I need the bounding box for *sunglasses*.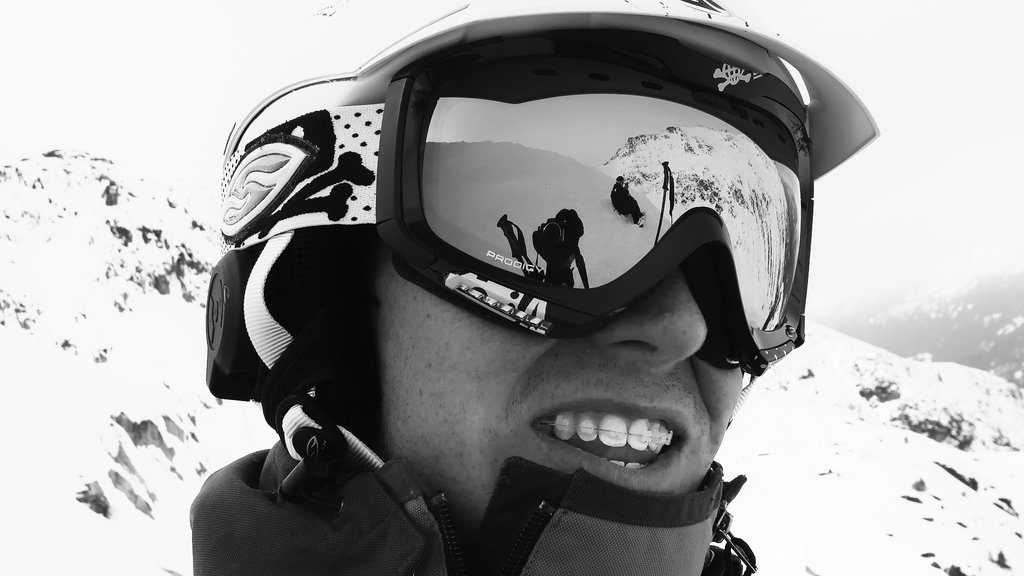
Here it is: (left=217, top=51, right=806, bottom=376).
